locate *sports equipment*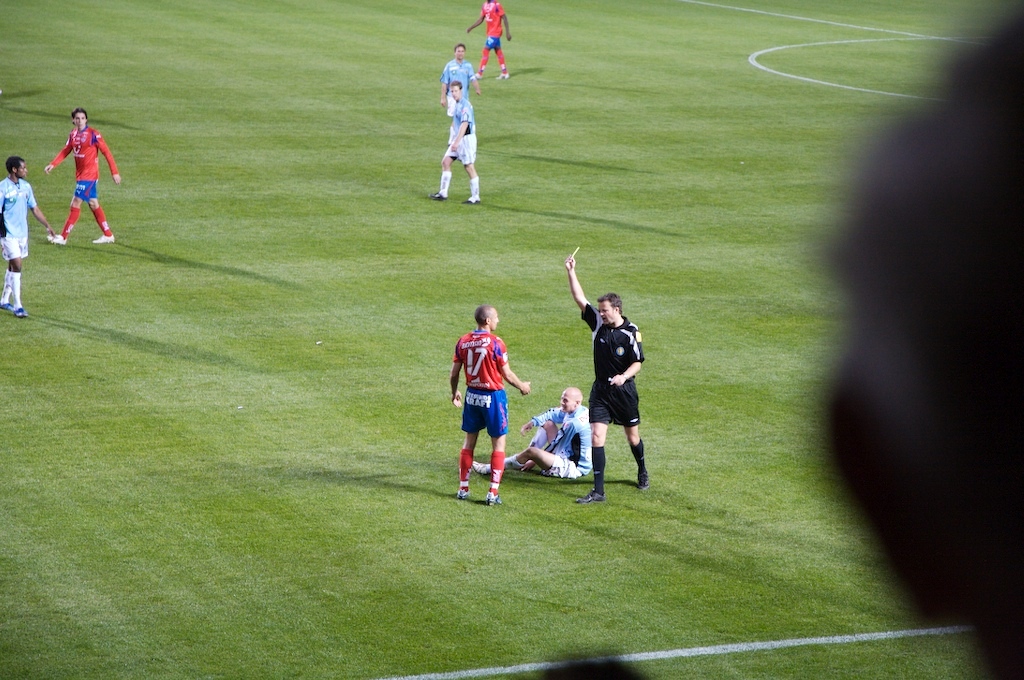
[left=453, top=330, right=505, bottom=390]
